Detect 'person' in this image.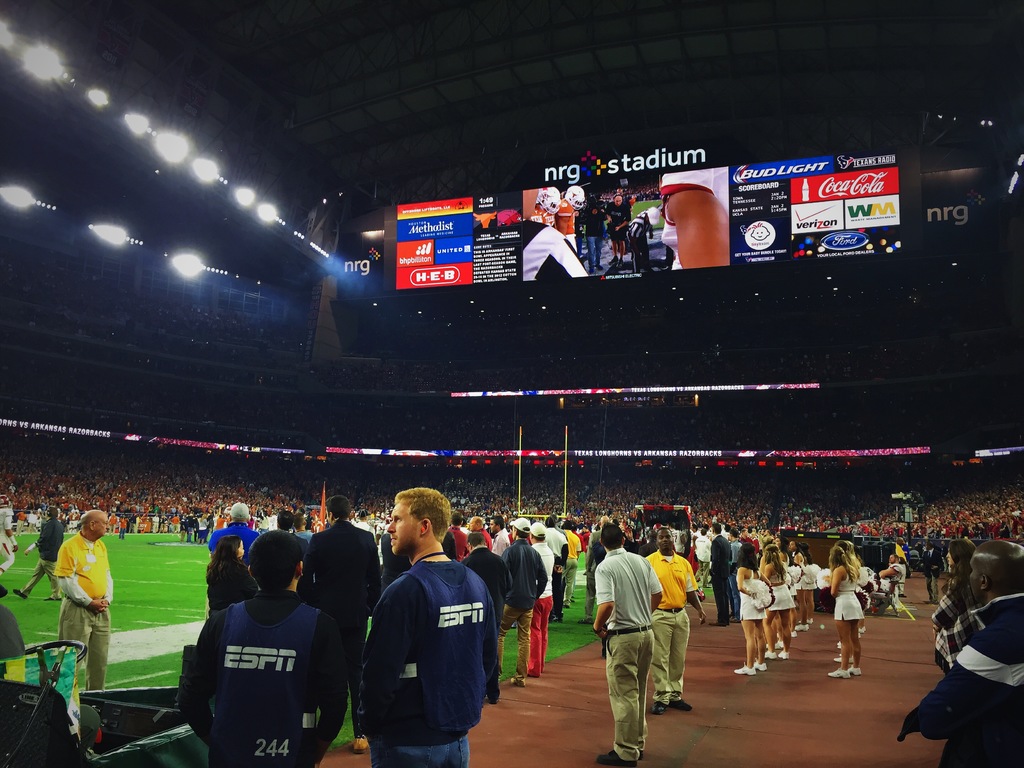
Detection: pyautogui.locateOnScreen(351, 495, 492, 764).
